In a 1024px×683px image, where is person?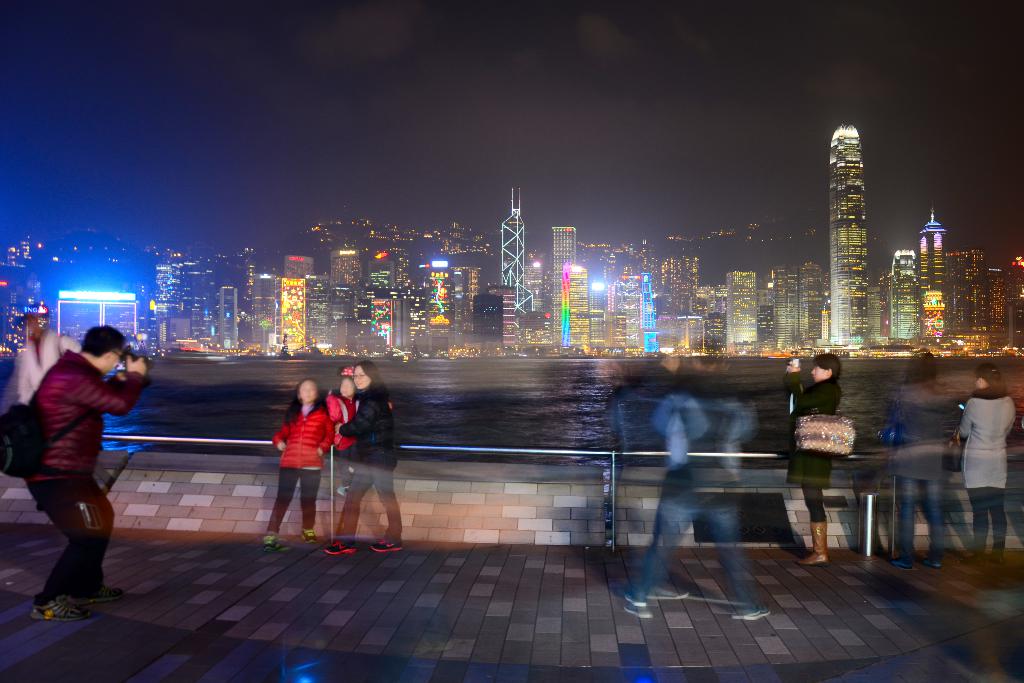
region(15, 329, 146, 625).
